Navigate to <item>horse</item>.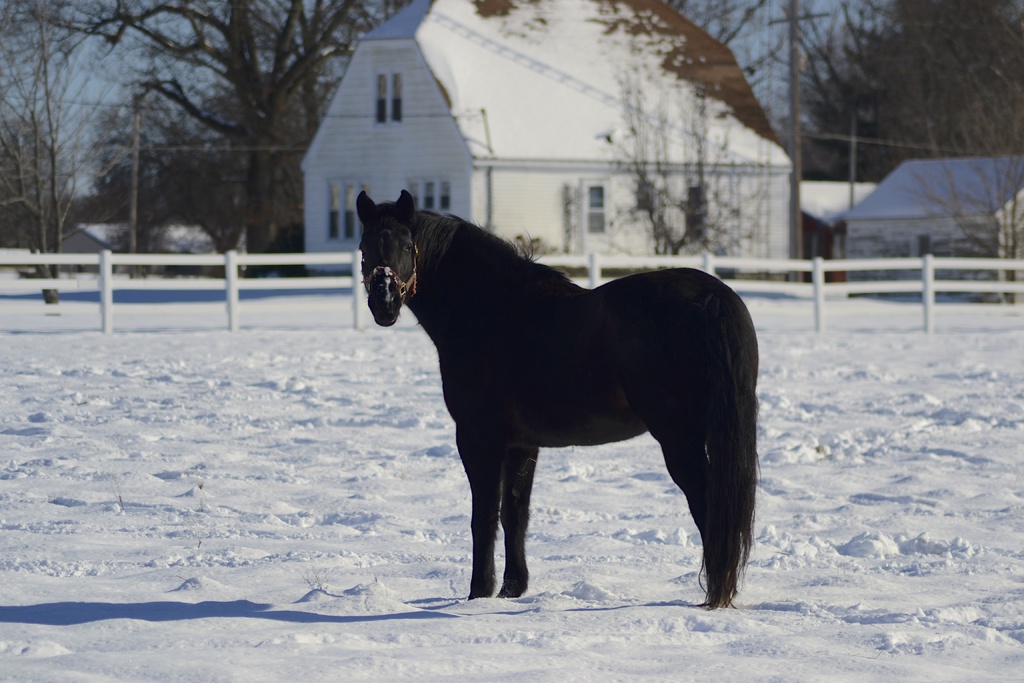
Navigation target: Rect(358, 189, 758, 608).
